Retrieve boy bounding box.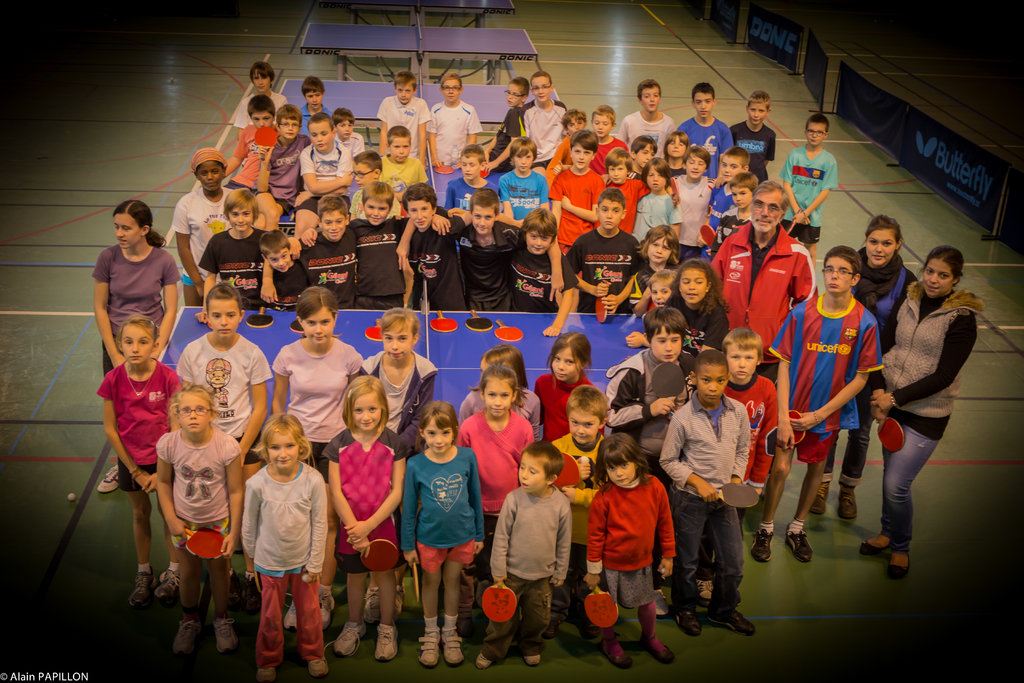
Bounding box: <region>195, 190, 301, 324</region>.
